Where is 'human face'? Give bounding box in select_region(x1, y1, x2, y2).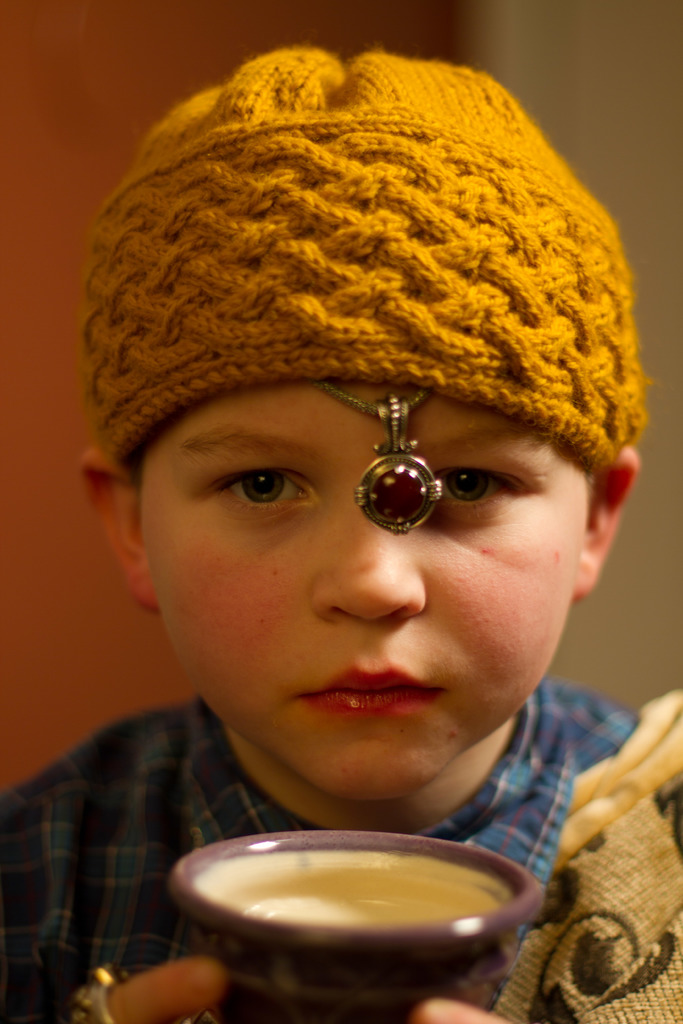
select_region(140, 385, 589, 800).
